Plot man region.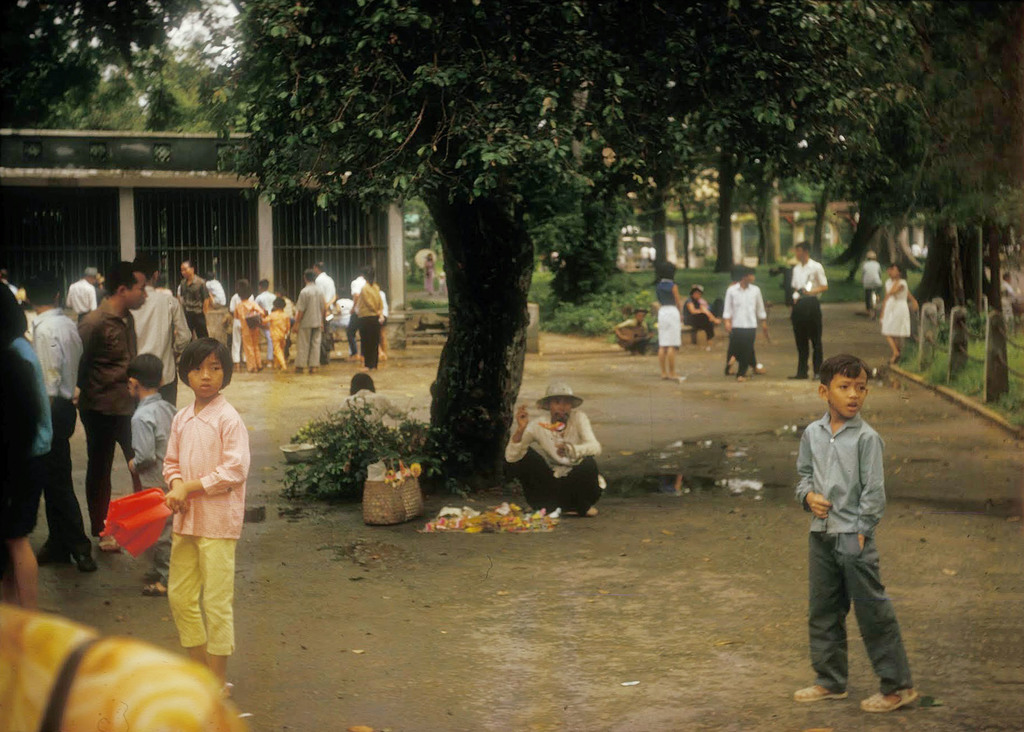
Plotted at {"x1": 498, "y1": 373, "x2": 605, "y2": 518}.
